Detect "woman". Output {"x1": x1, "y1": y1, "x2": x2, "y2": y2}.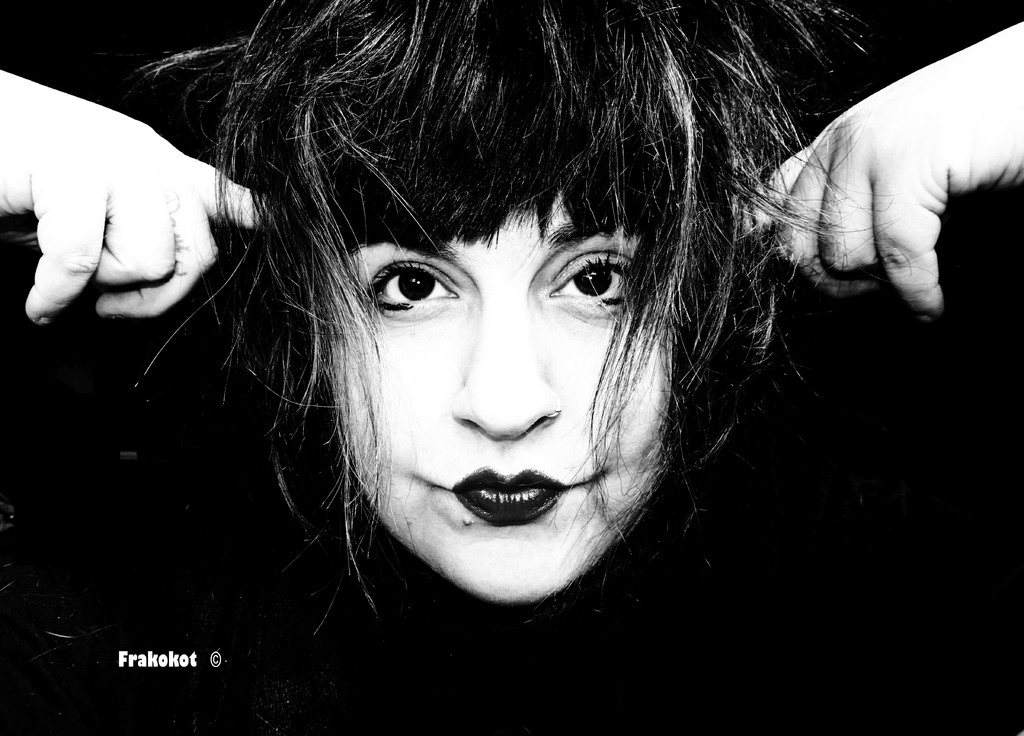
{"x1": 0, "y1": 0, "x2": 1023, "y2": 601}.
